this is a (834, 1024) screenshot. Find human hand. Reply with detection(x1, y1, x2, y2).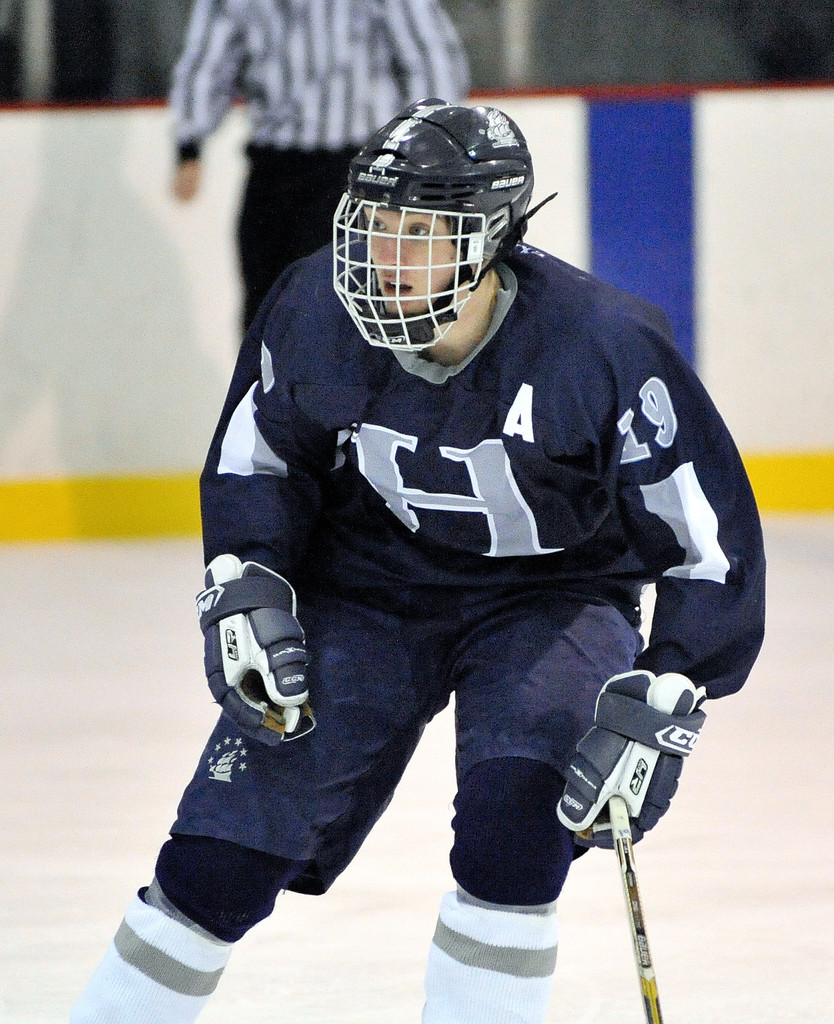
detection(198, 562, 329, 742).
